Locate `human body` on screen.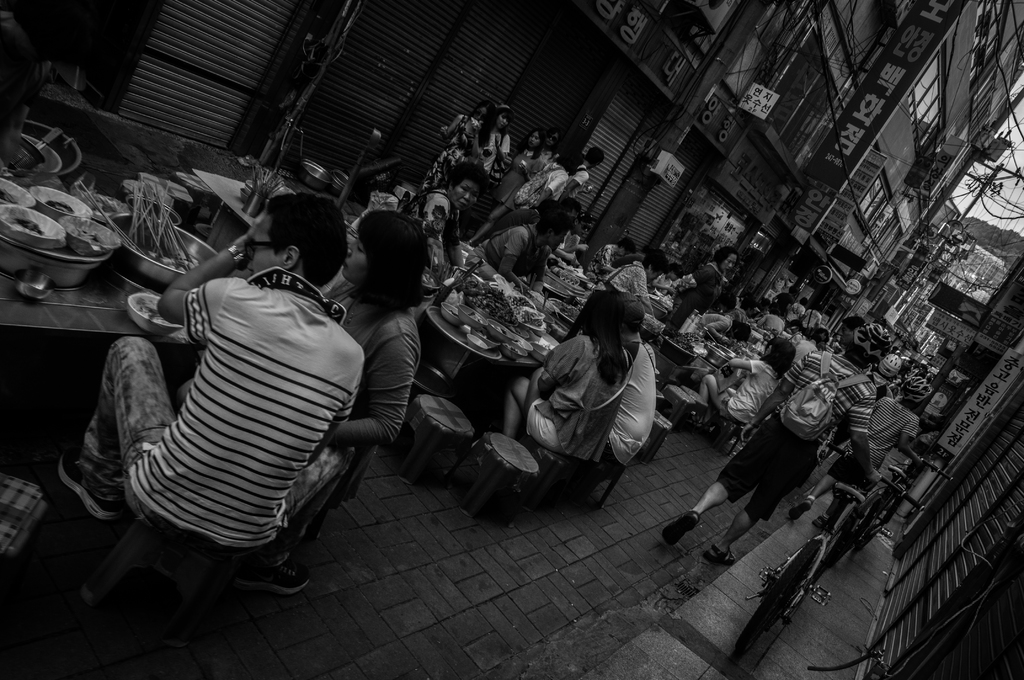
On screen at l=591, t=237, r=635, b=280.
